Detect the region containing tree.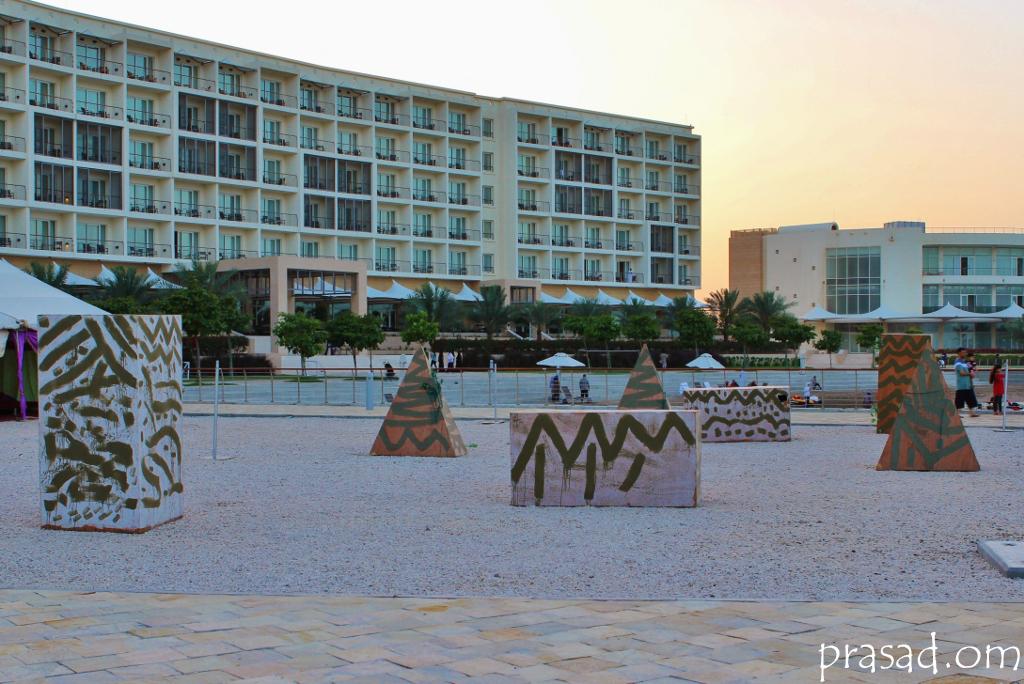
763 315 815 350.
